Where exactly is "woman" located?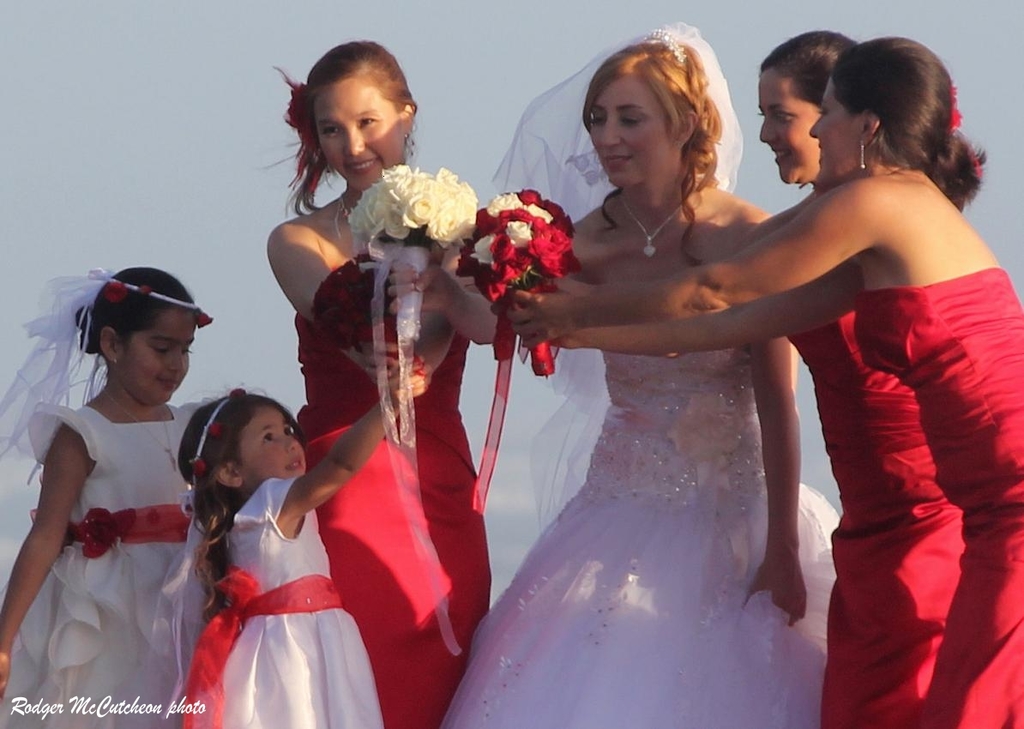
Its bounding box is 438:18:843:728.
